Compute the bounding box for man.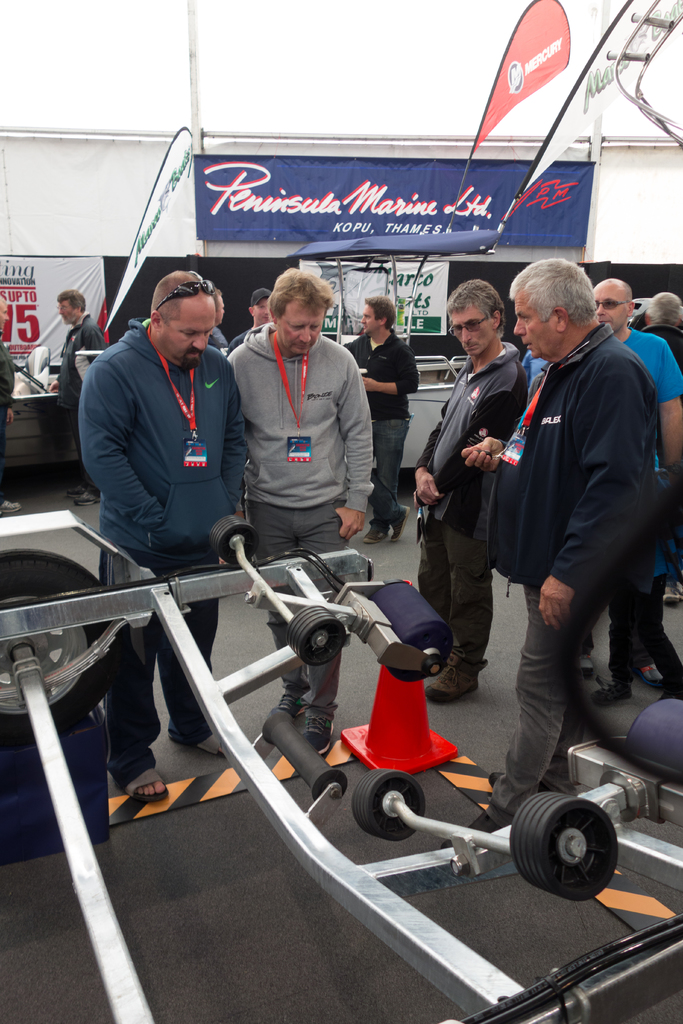
rect(349, 291, 421, 494).
